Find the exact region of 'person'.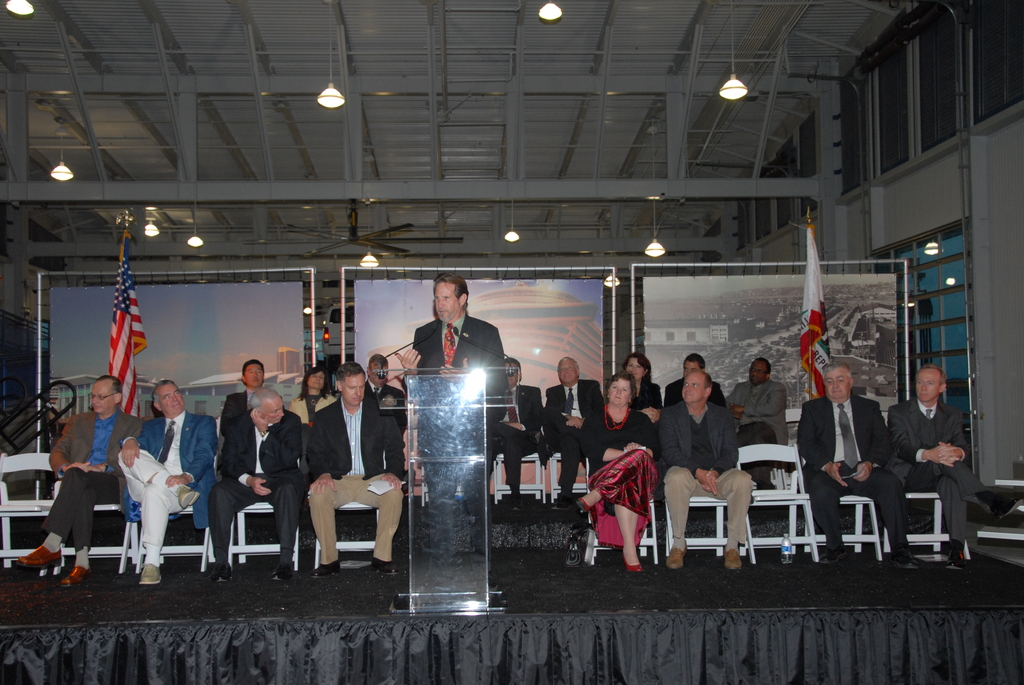
Exact region: [483, 354, 543, 498].
